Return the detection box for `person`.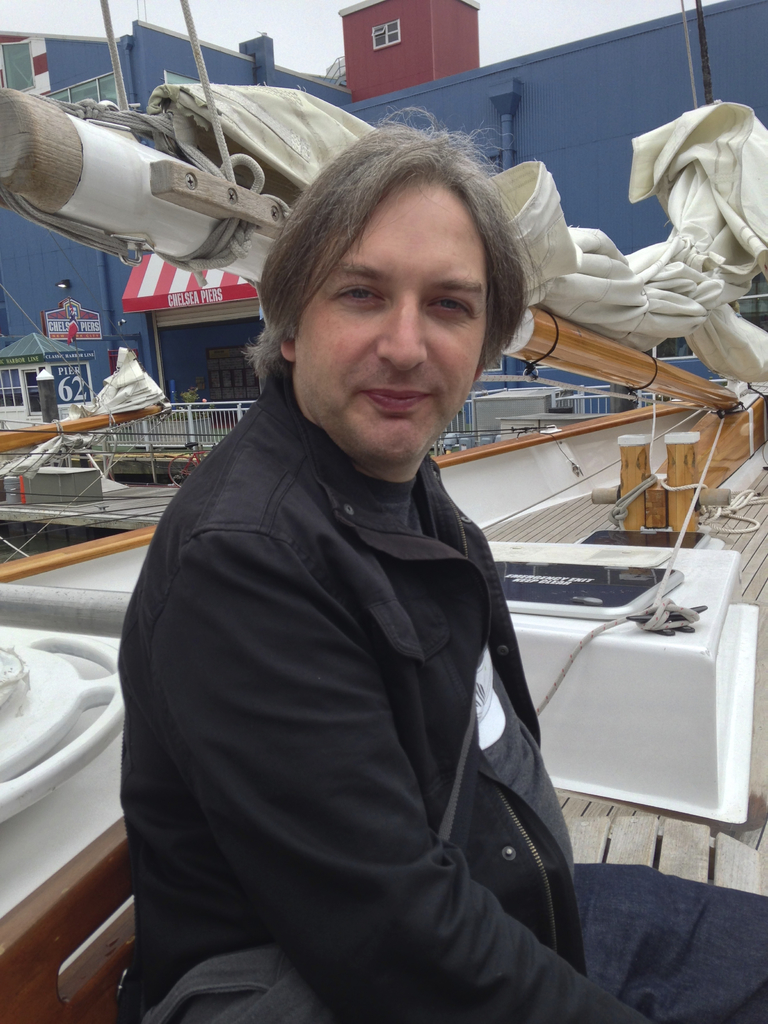
112 102 767 1023.
